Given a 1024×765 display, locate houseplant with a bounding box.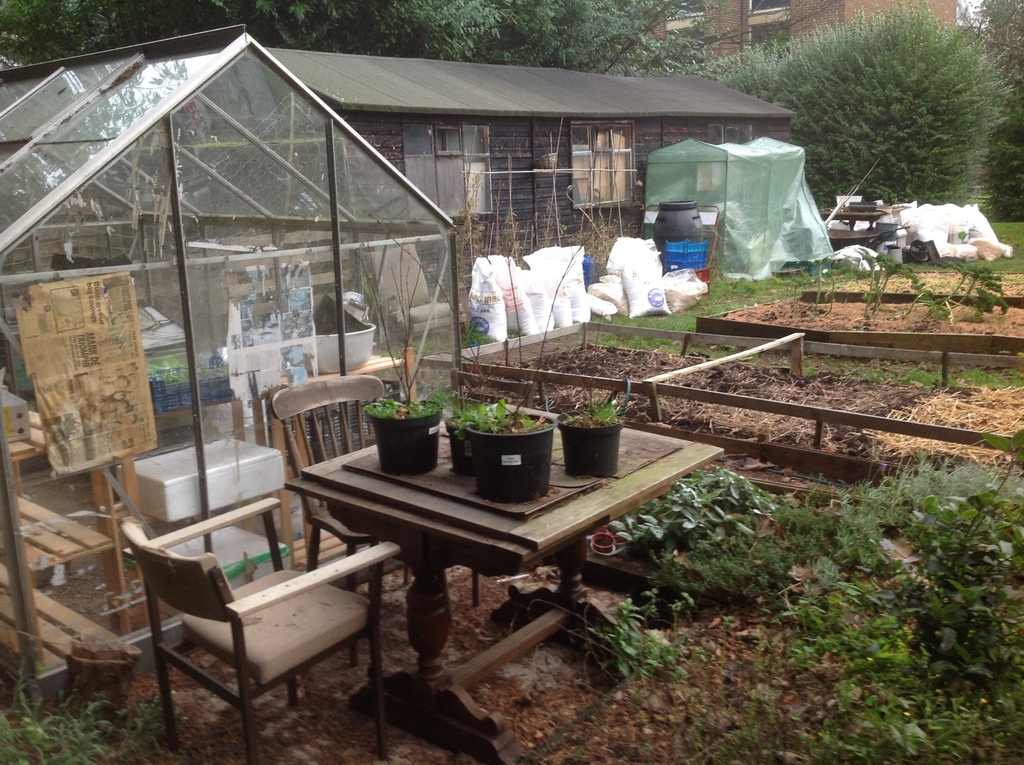
Located: [365,225,441,476].
